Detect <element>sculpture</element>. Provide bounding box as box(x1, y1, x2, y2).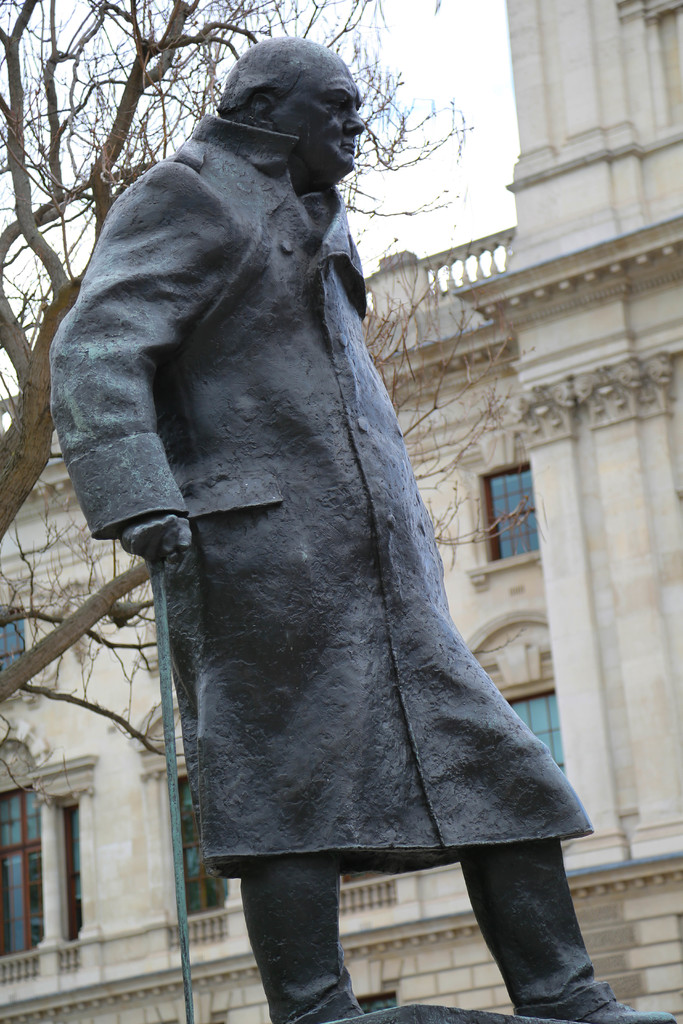
box(48, 35, 675, 1023).
